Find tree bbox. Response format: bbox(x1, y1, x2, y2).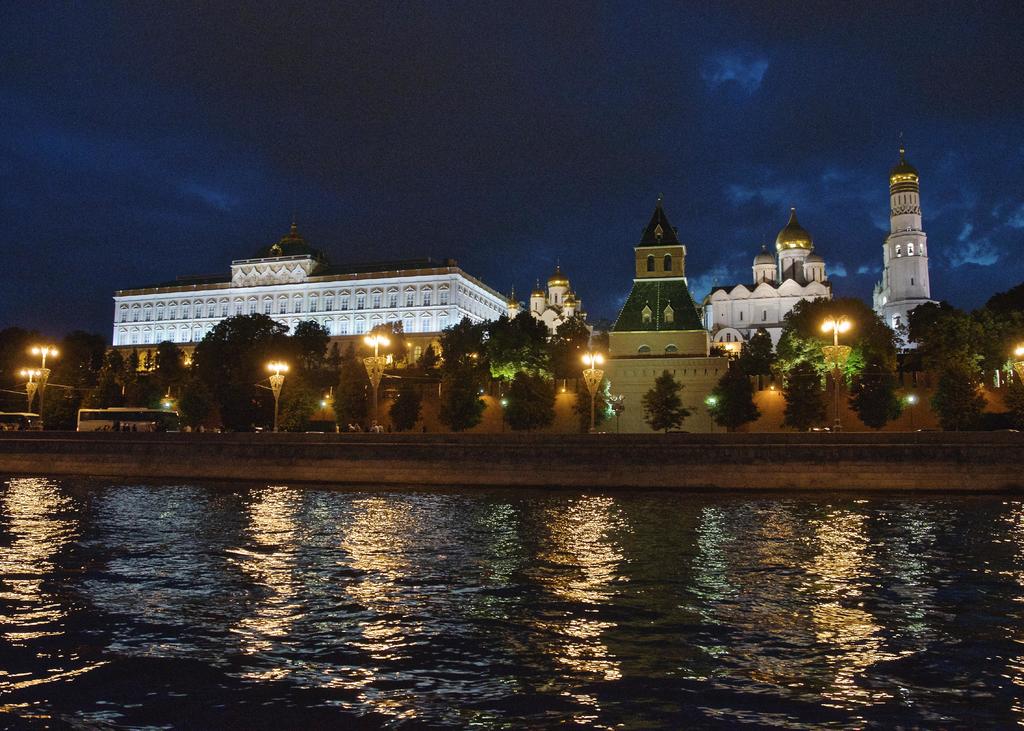
bbox(572, 370, 612, 430).
